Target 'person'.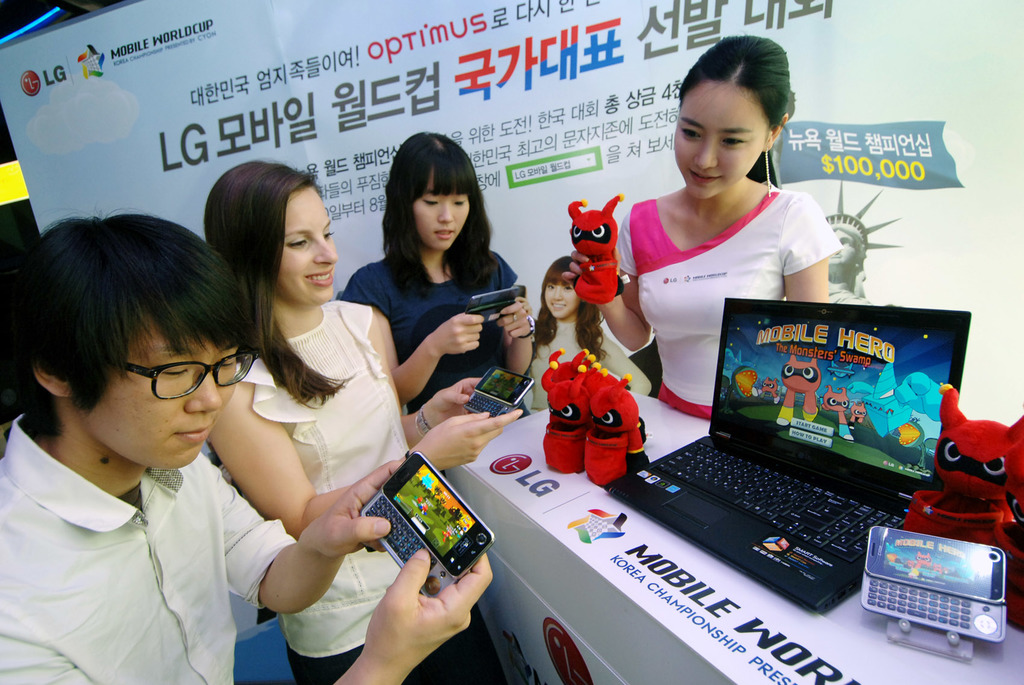
Target region: 339, 127, 535, 407.
